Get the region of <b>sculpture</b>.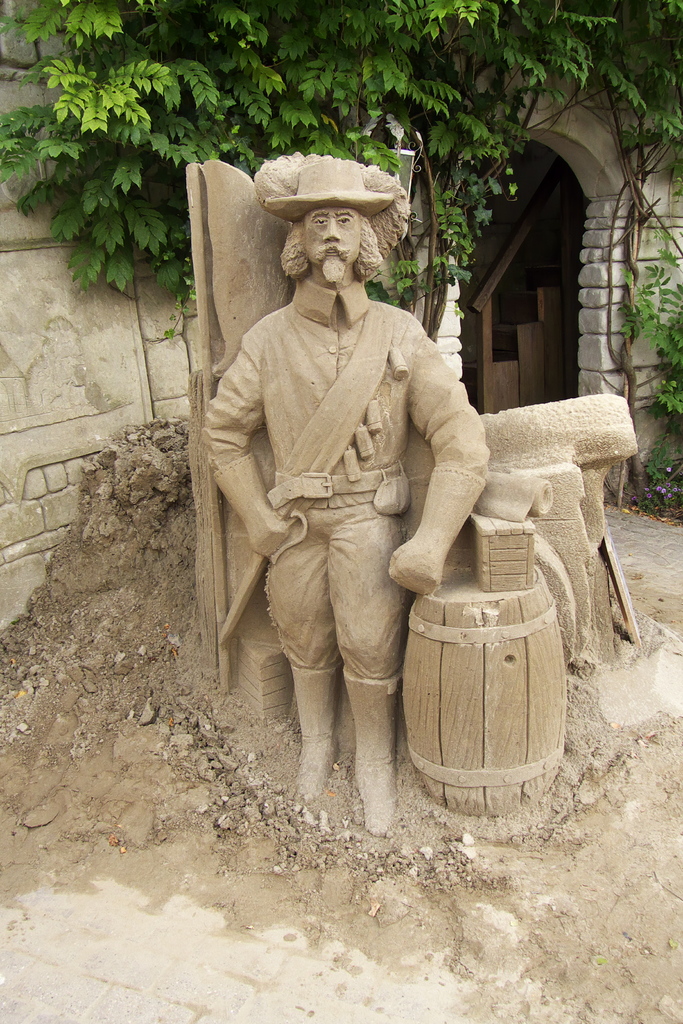
bbox=[226, 256, 473, 835].
